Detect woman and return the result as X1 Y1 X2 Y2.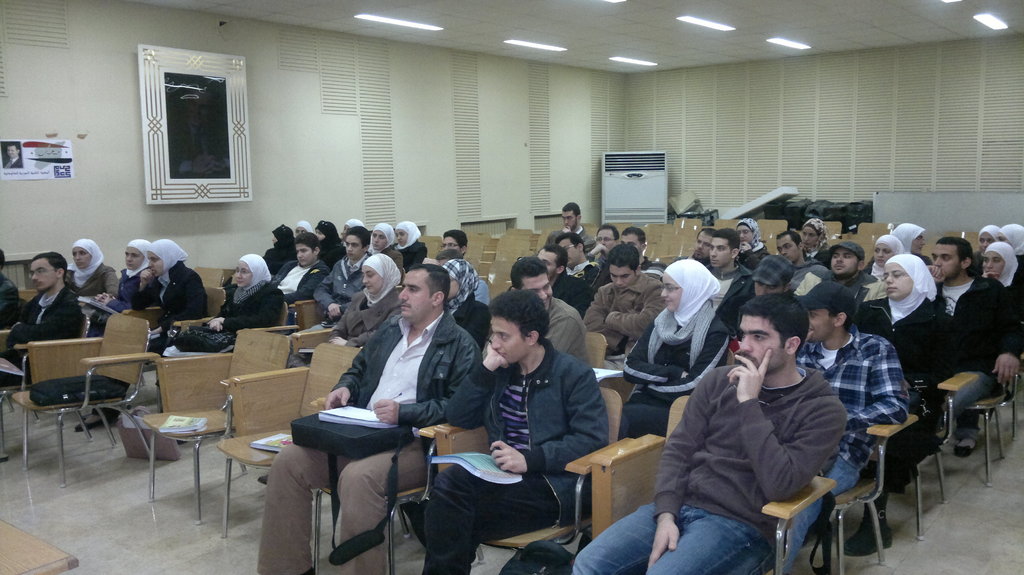
982 241 1023 321.
